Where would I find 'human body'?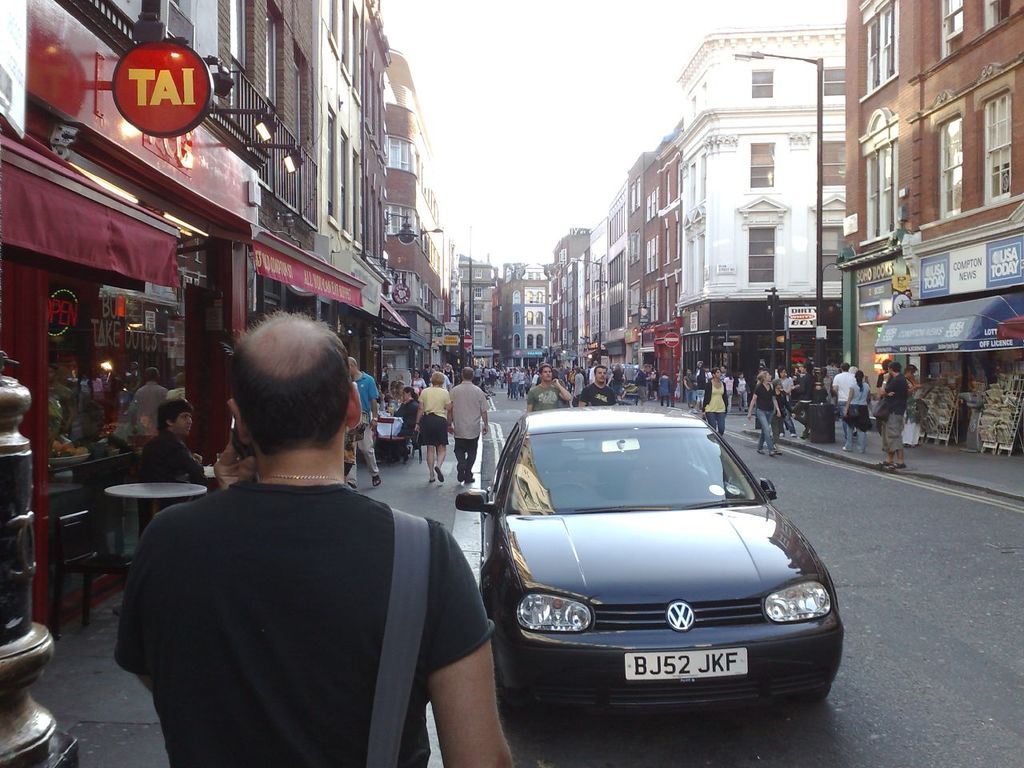
At {"x1": 872, "y1": 361, "x2": 906, "y2": 471}.
